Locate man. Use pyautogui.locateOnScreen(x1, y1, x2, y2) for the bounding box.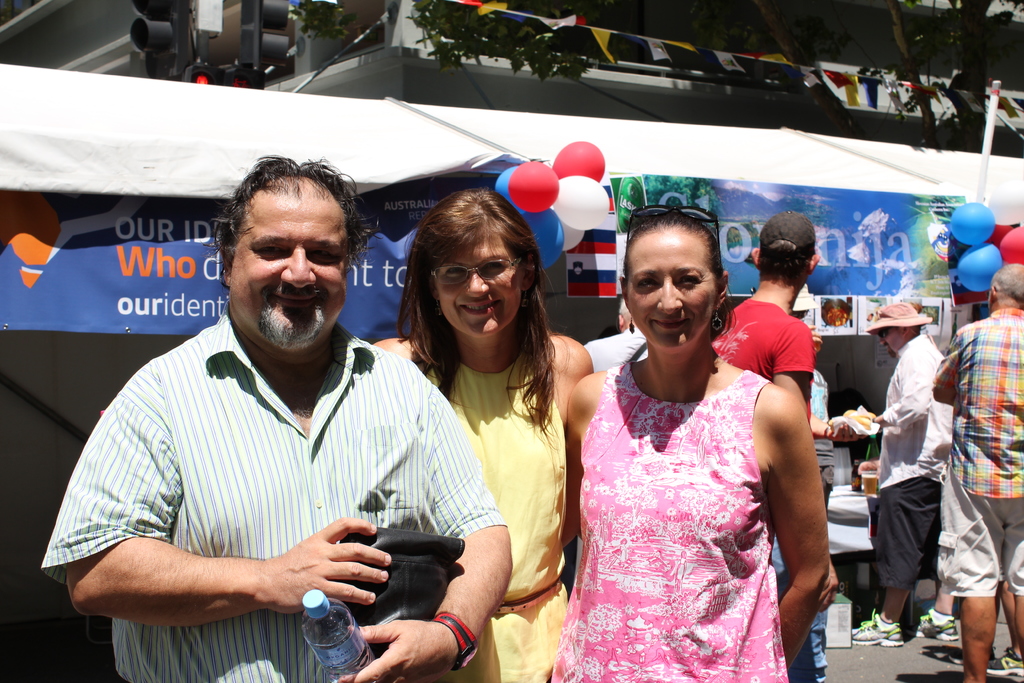
pyautogui.locateOnScreen(83, 173, 493, 670).
